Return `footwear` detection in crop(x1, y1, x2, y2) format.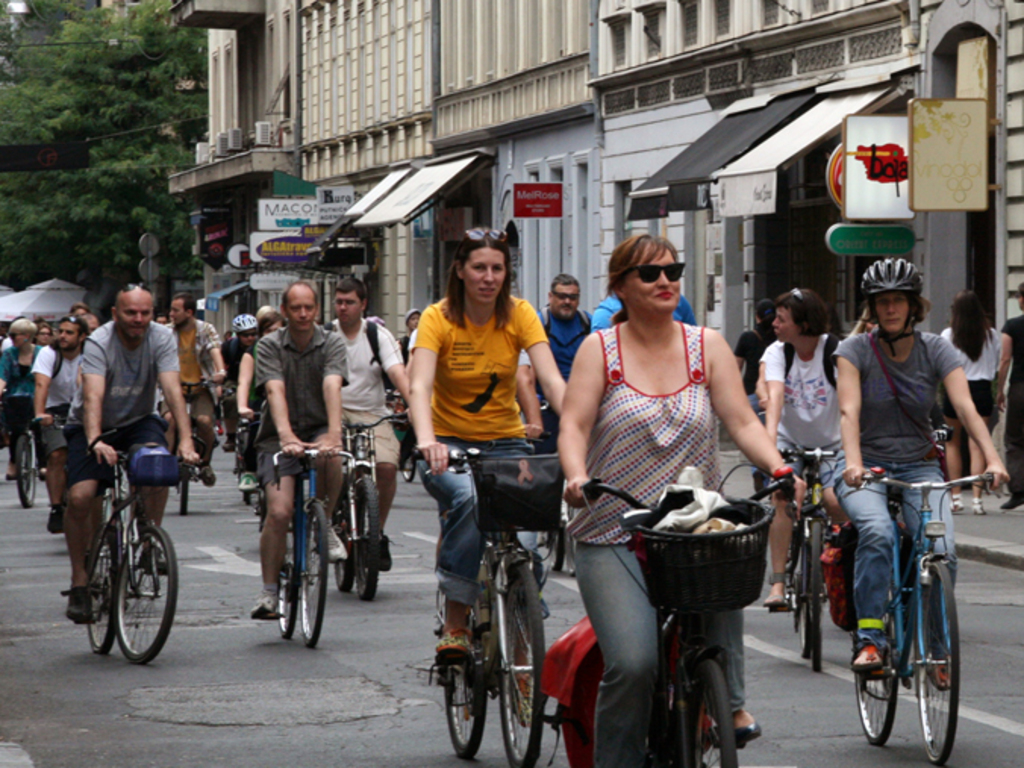
crop(968, 494, 989, 517).
